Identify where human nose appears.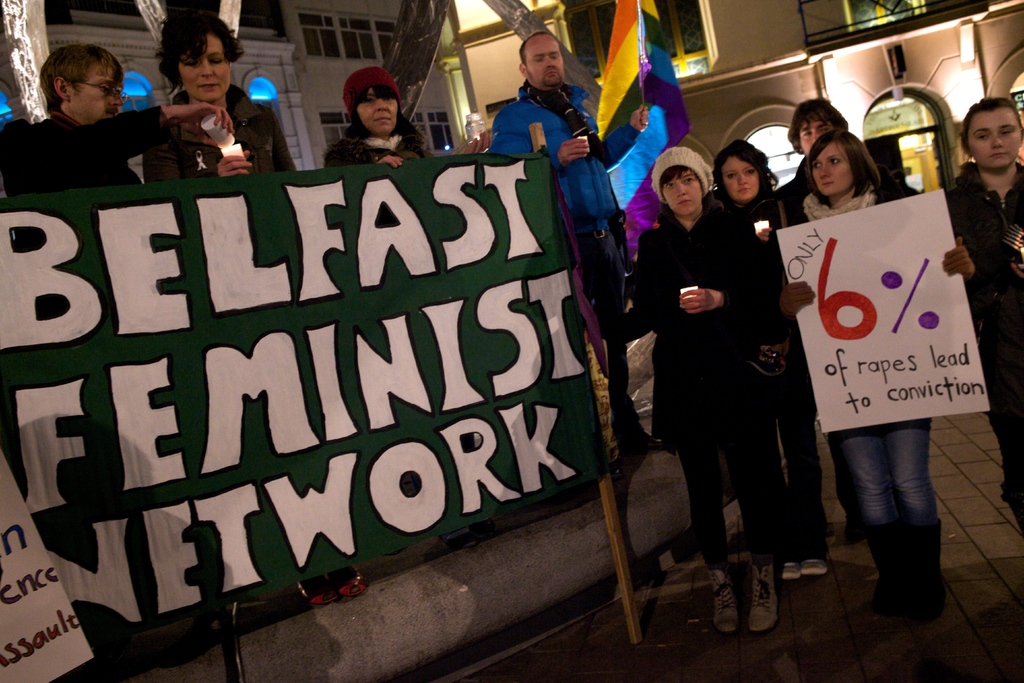
Appears at 201:58:213:78.
